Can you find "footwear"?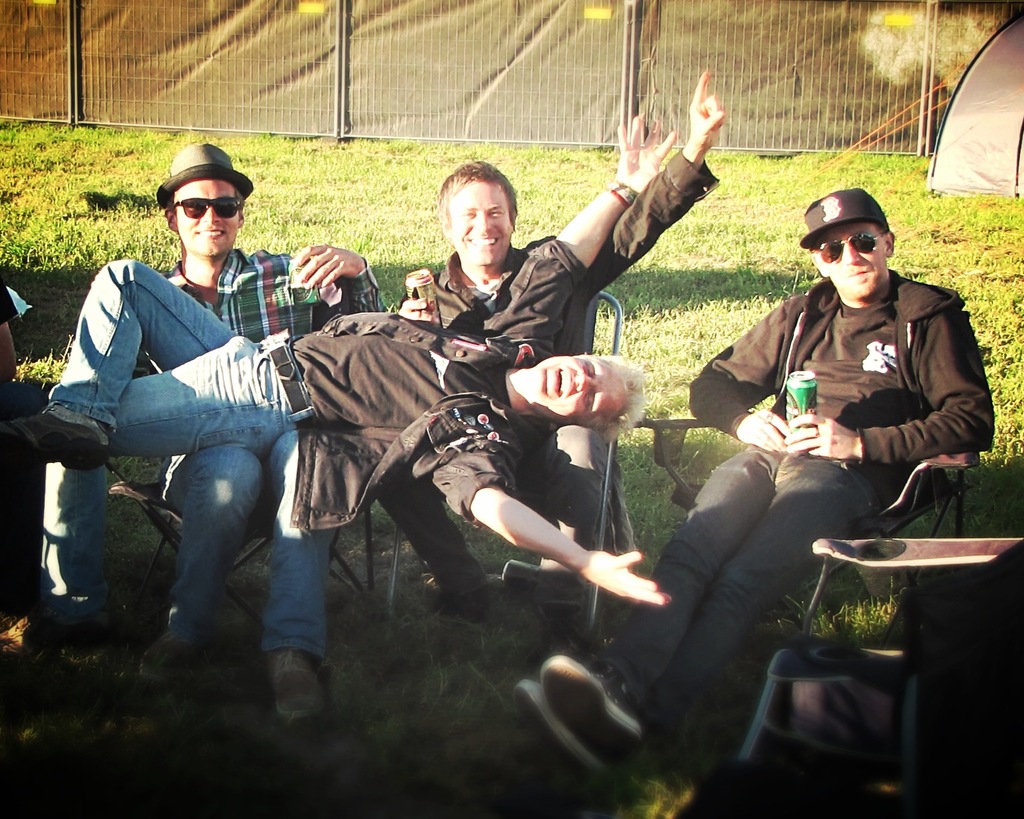
Yes, bounding box: detection(134, 632, 199, 685).
